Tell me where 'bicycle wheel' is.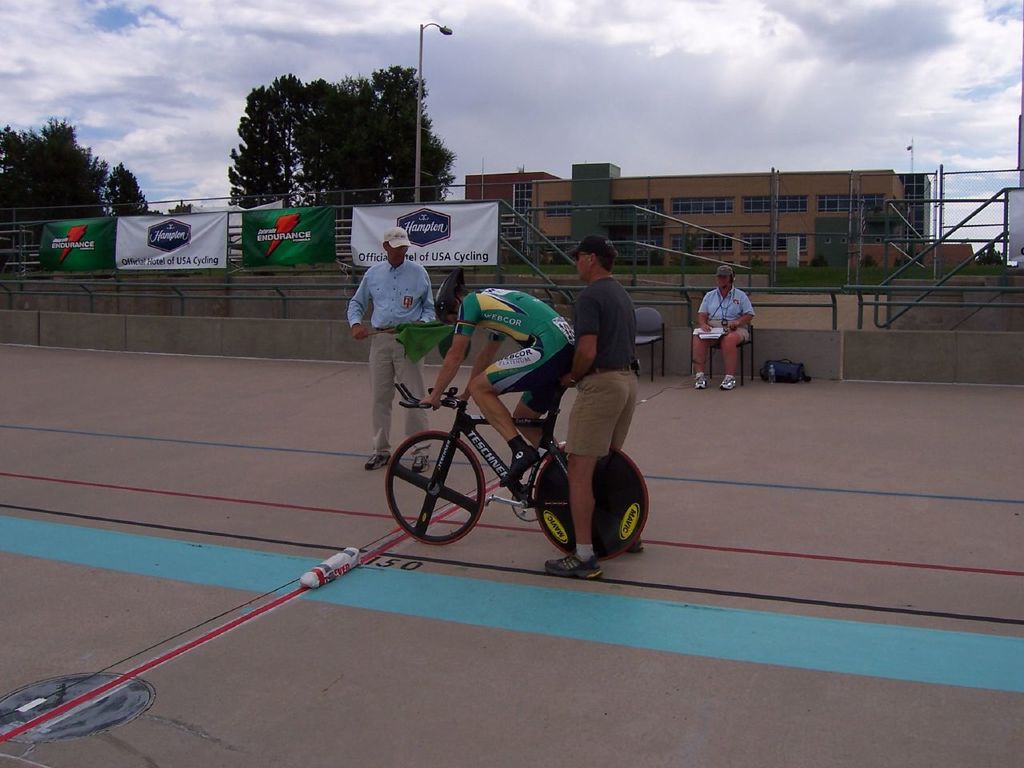
'bicycle wheel' is at <box>532,446,649,563</box>.
